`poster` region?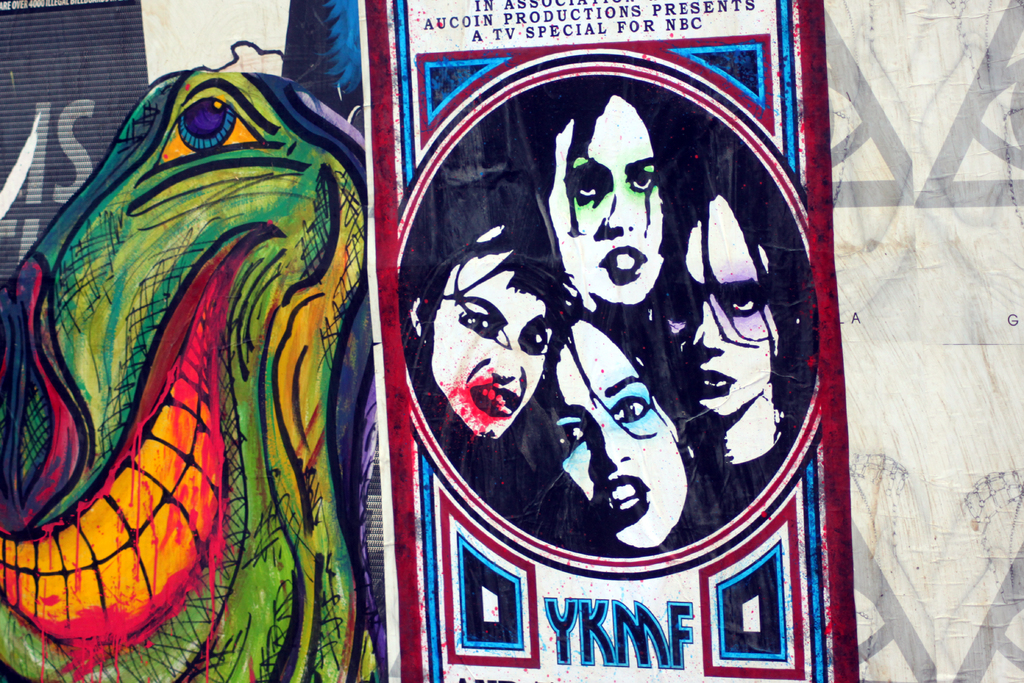
x1=358 y1=0 x2=861 y2=680
